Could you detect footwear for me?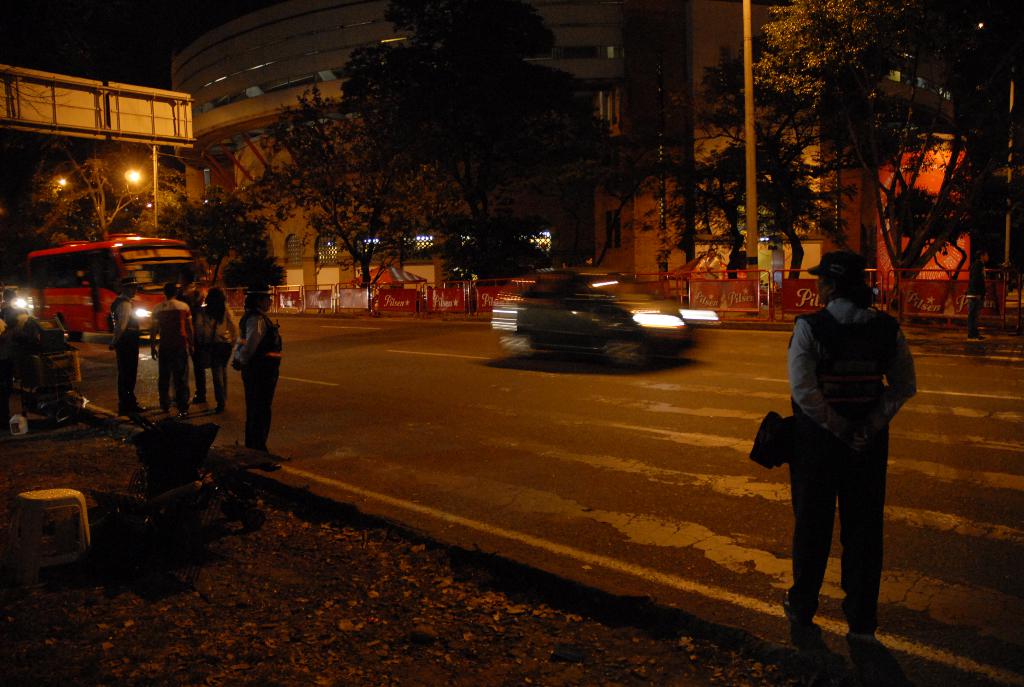
Detection result: bbox=(784, 588, 825, 647).
